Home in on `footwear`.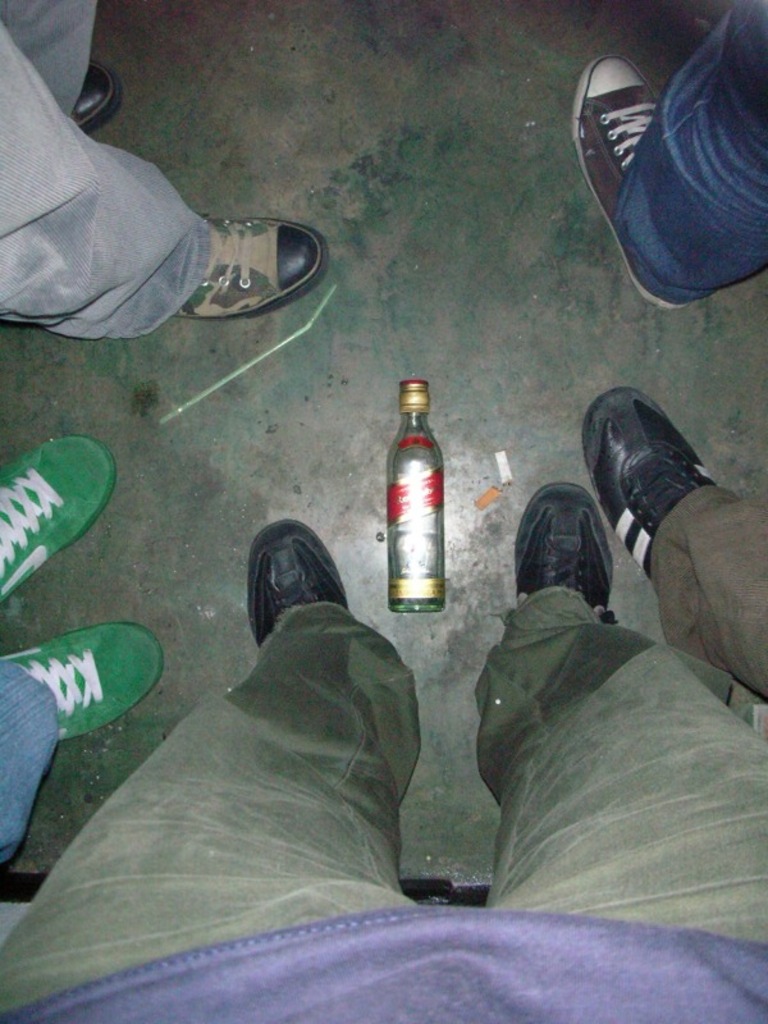
Homed in at box(573, 54, 714, 316).
